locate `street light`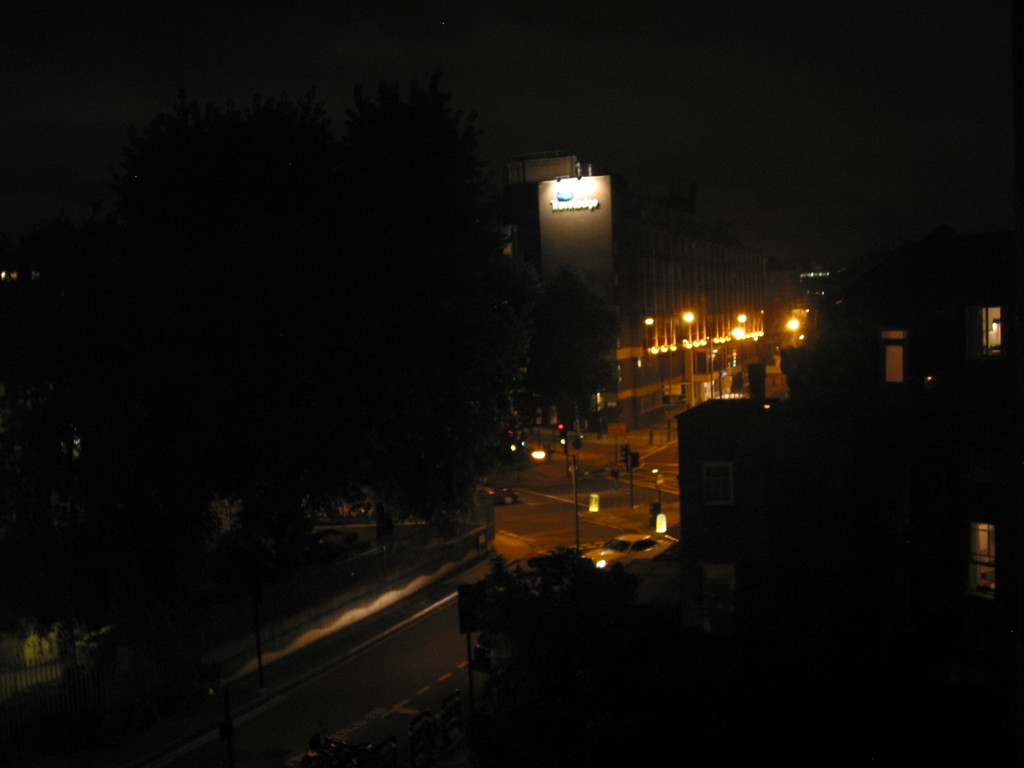
531/447/583/548
